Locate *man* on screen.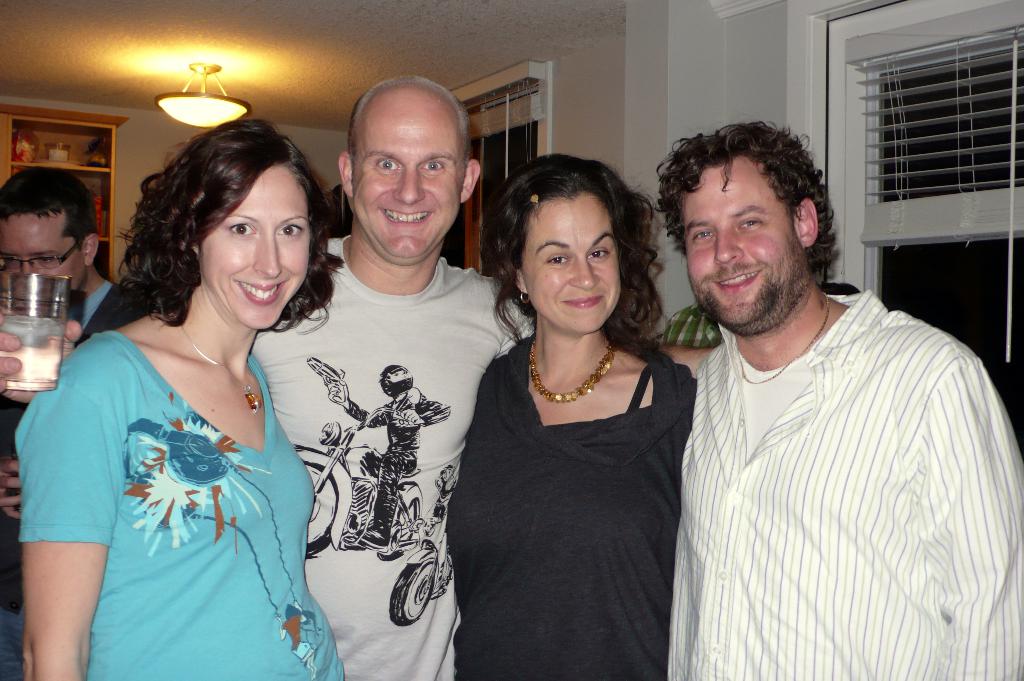
On screen at BBox(0, 164, 154, 680).
